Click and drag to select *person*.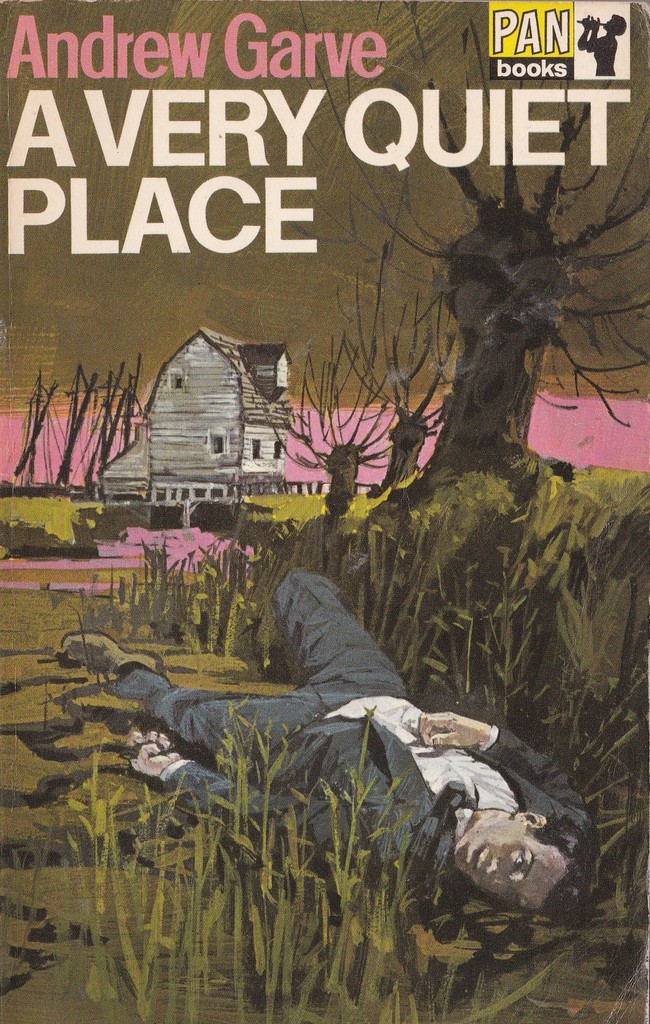
Selection: region(63, 561, 594, 923).
